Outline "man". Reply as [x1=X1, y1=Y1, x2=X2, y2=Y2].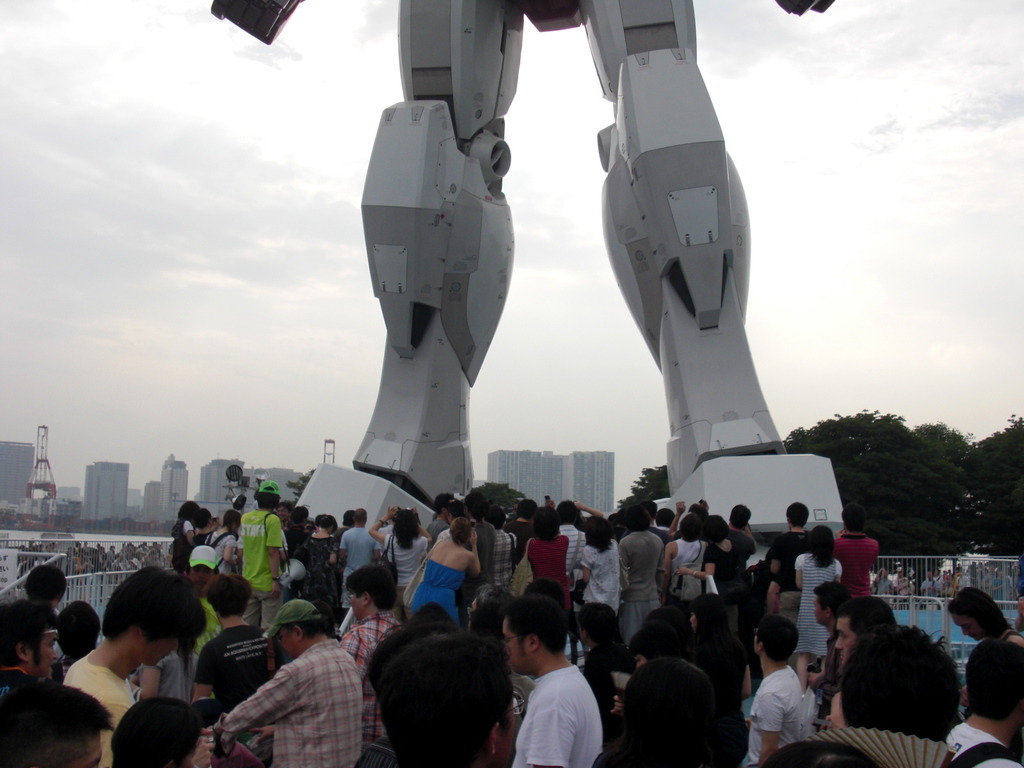
[x1=239, y1=479, x2=287, y2=668].
